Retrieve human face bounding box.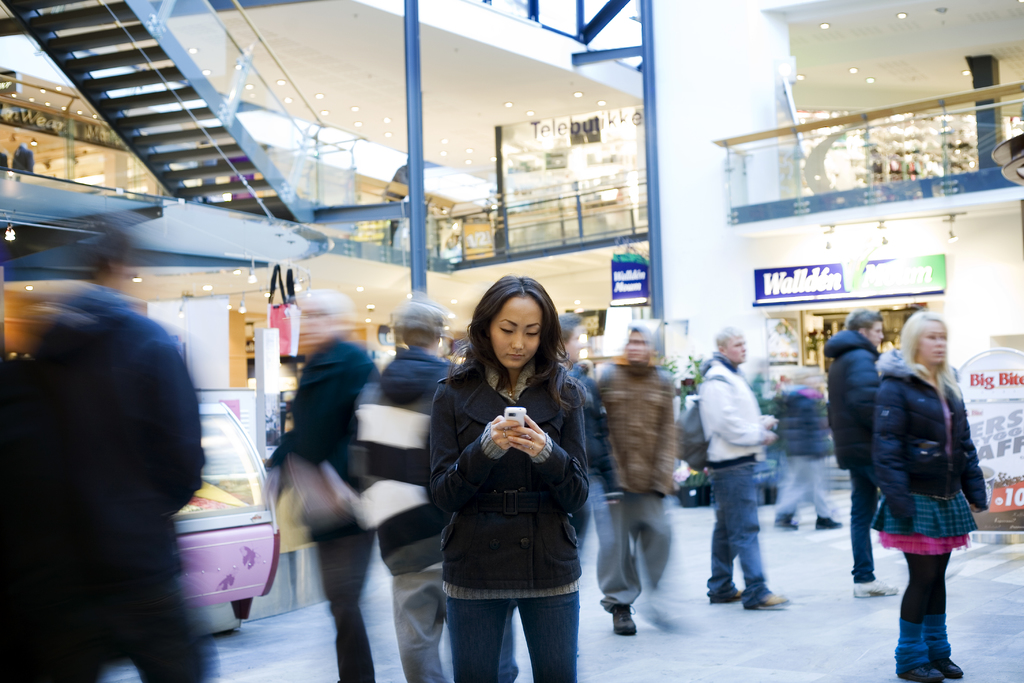
Bounding box: 488/294/540/370.
